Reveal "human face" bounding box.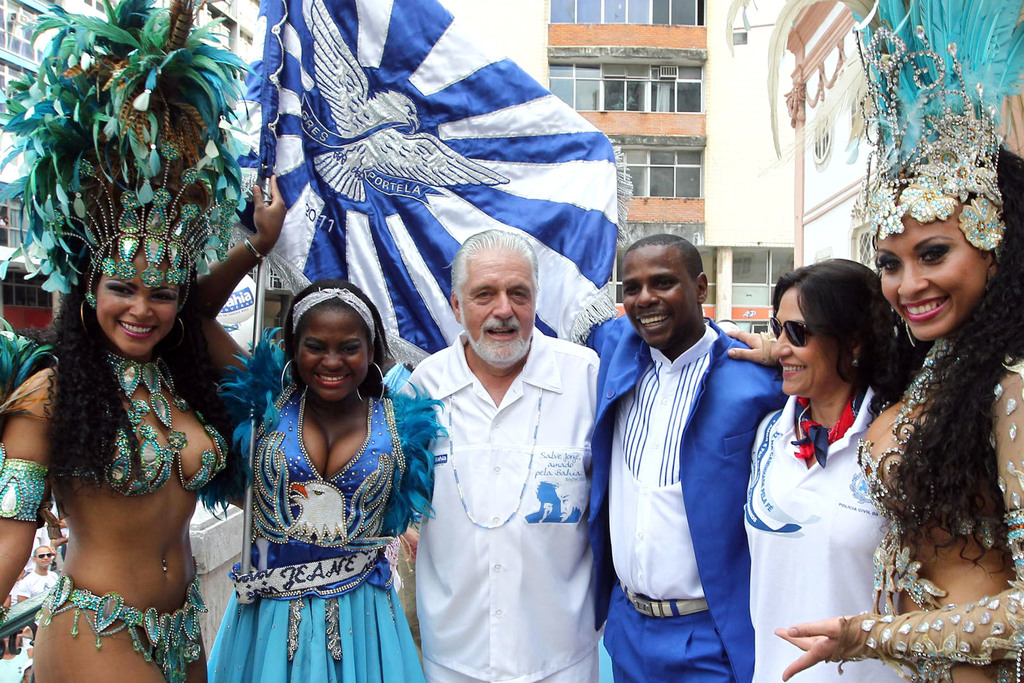
Revealed: detection(463, 251, 535, 366).
